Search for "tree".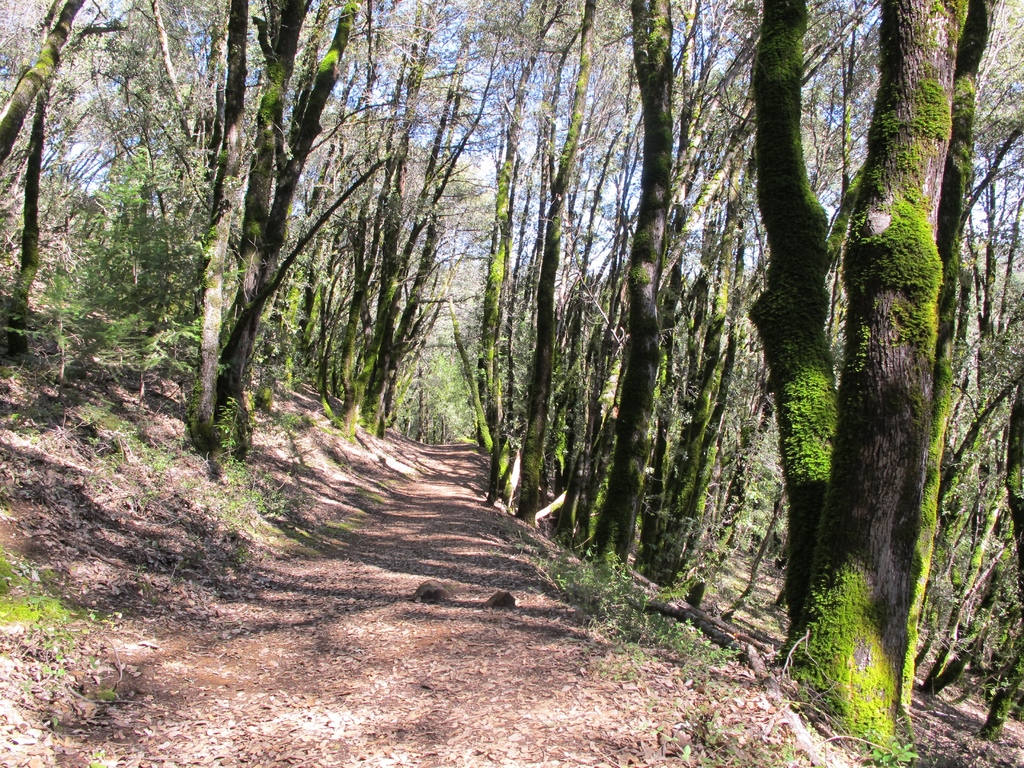
Found at region(408, 205, 499, 444).
